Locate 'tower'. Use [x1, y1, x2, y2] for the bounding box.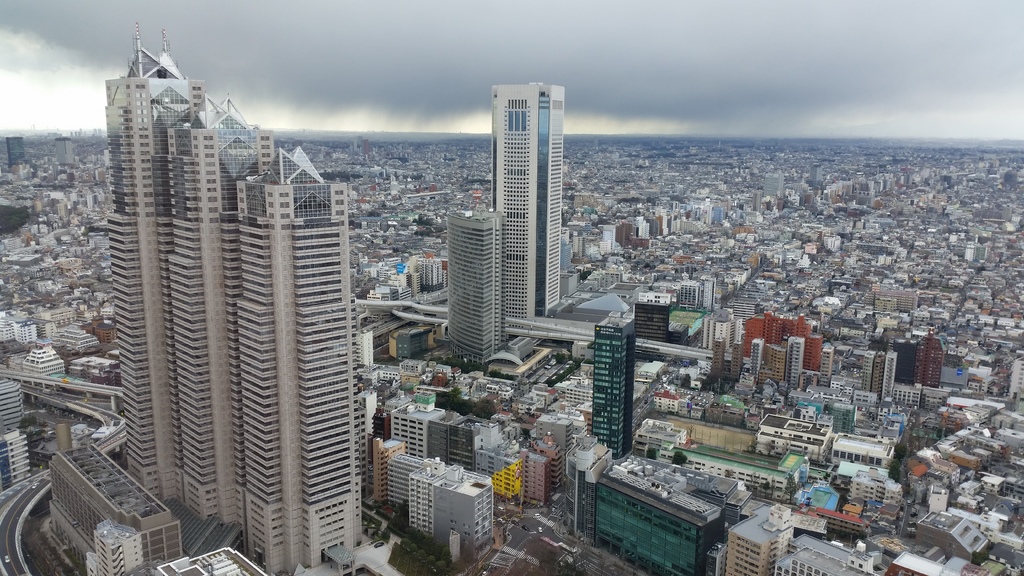
[1, 426, 36, 482].
